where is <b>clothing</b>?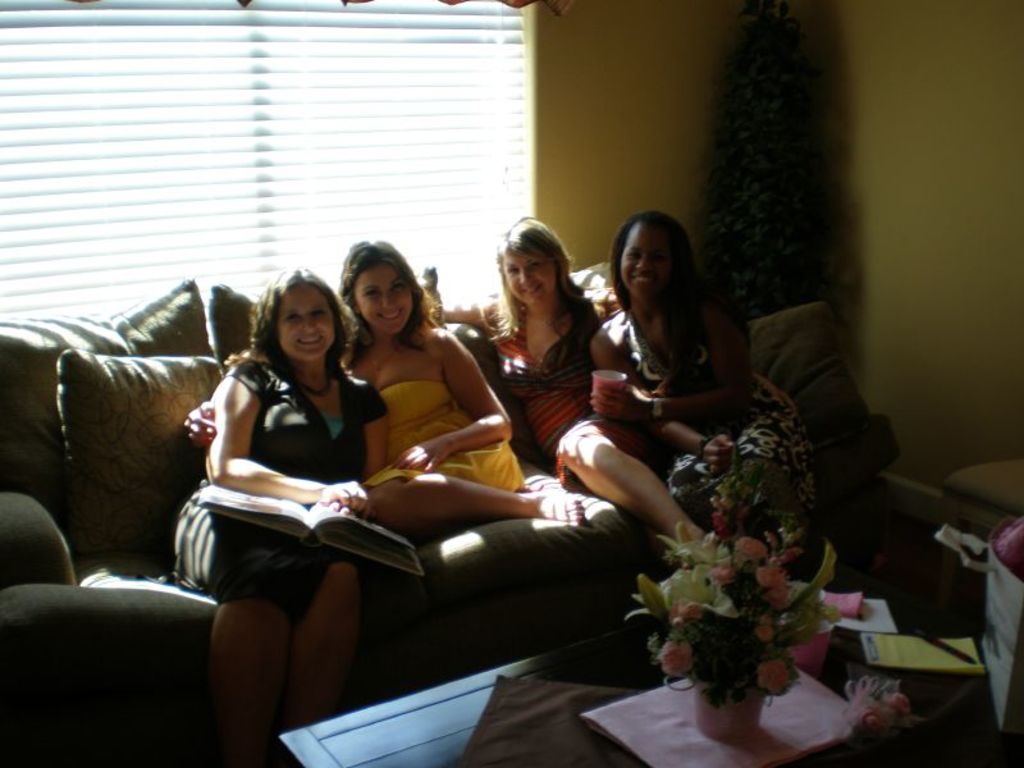
[left=195, top=335, right=375, bottom=650].
